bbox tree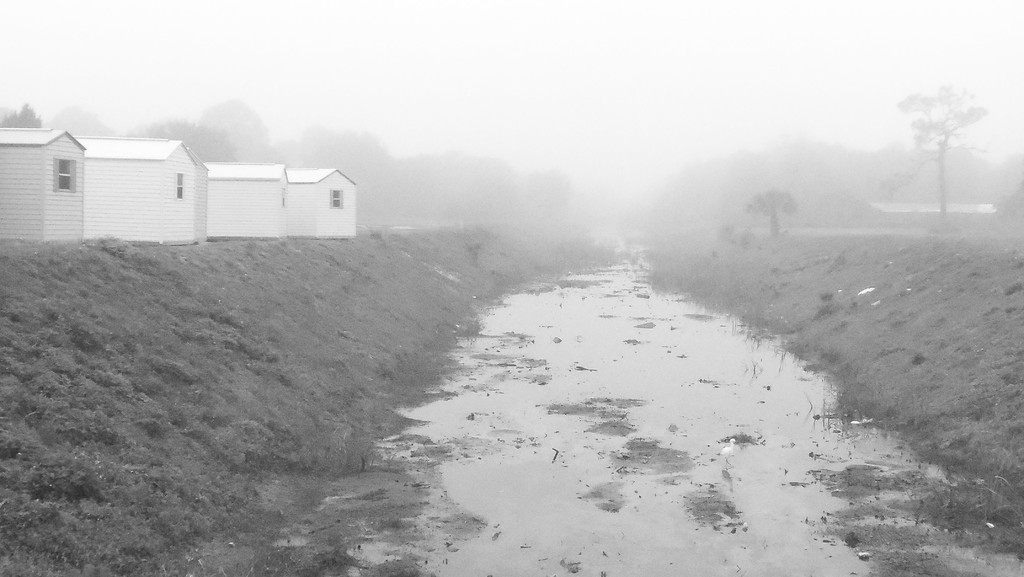
(141, 111, 234, 163)
